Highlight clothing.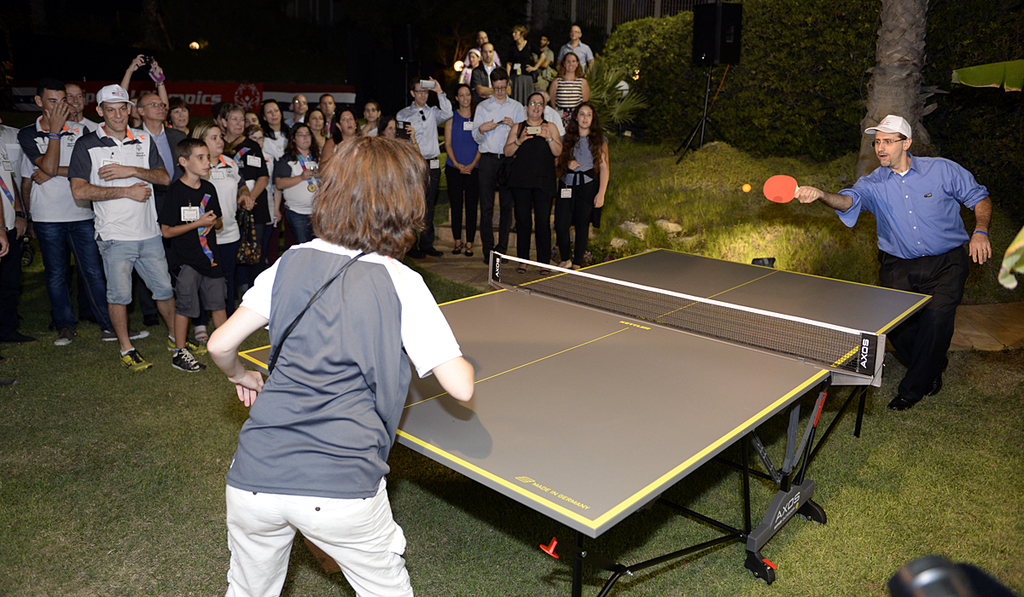
Highlighted region: Rect(508, 117, 556, 257).
